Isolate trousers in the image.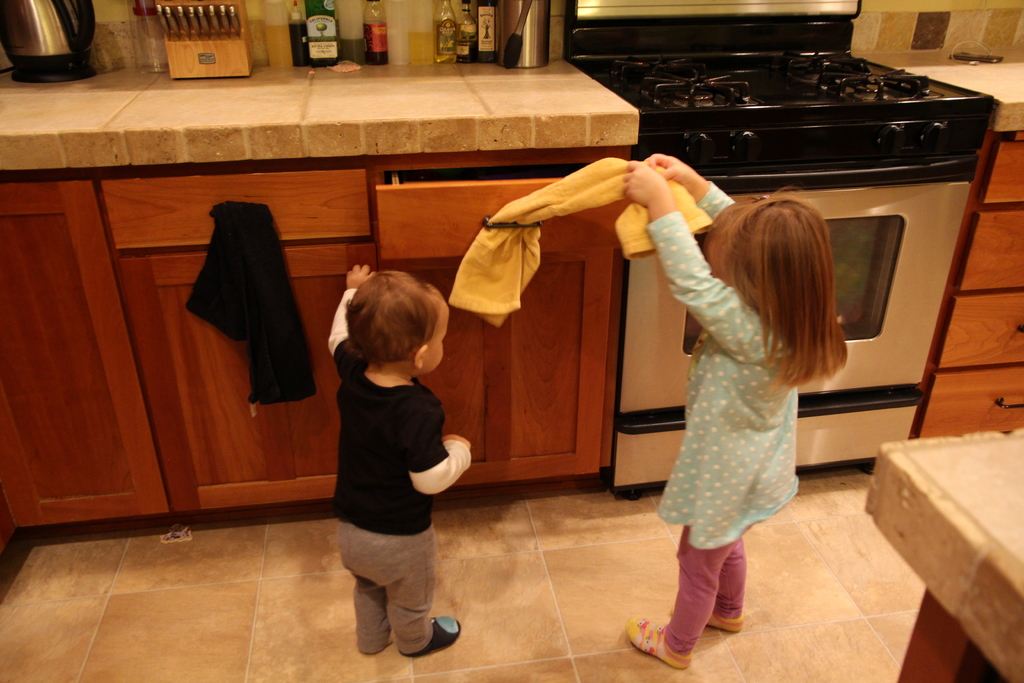
Isolated region: BBox(335, 523, 435, 653).
